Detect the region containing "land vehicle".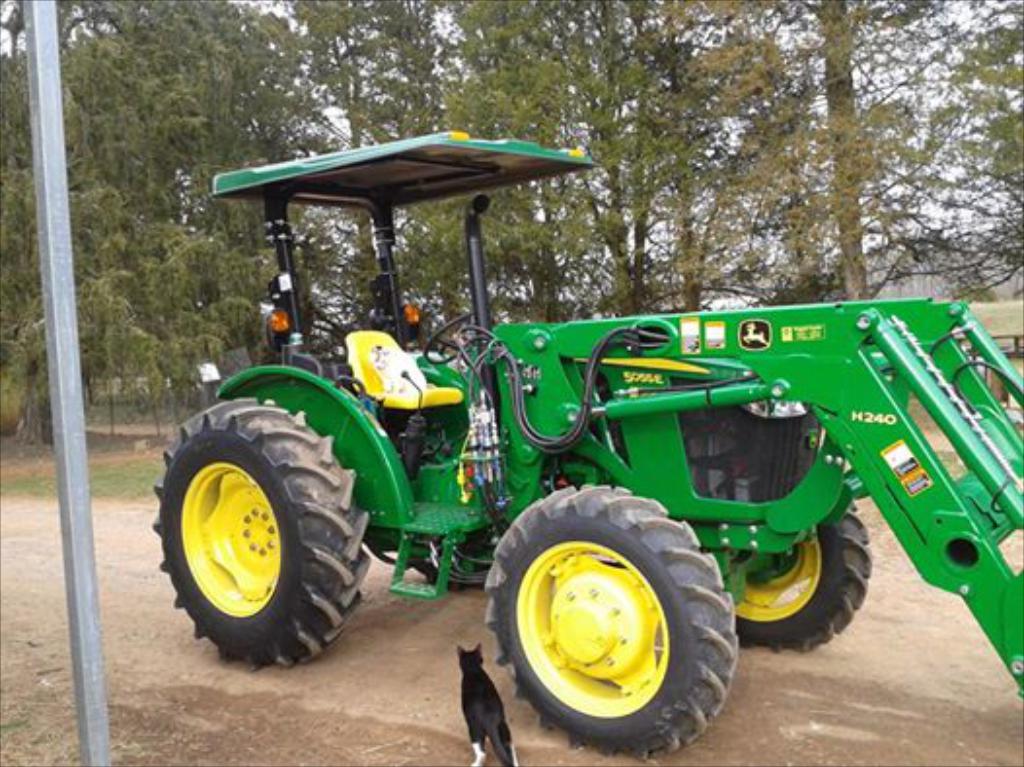
[185, 138, 1001, 744].
